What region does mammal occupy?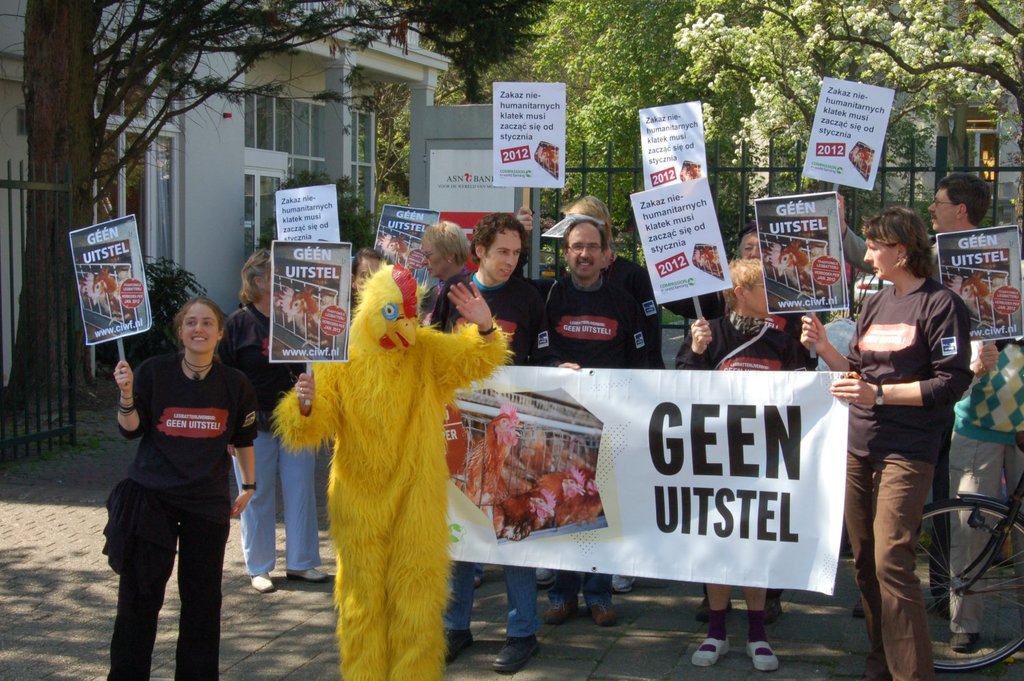
[left=670, top=251, right=782, bottom=671].
